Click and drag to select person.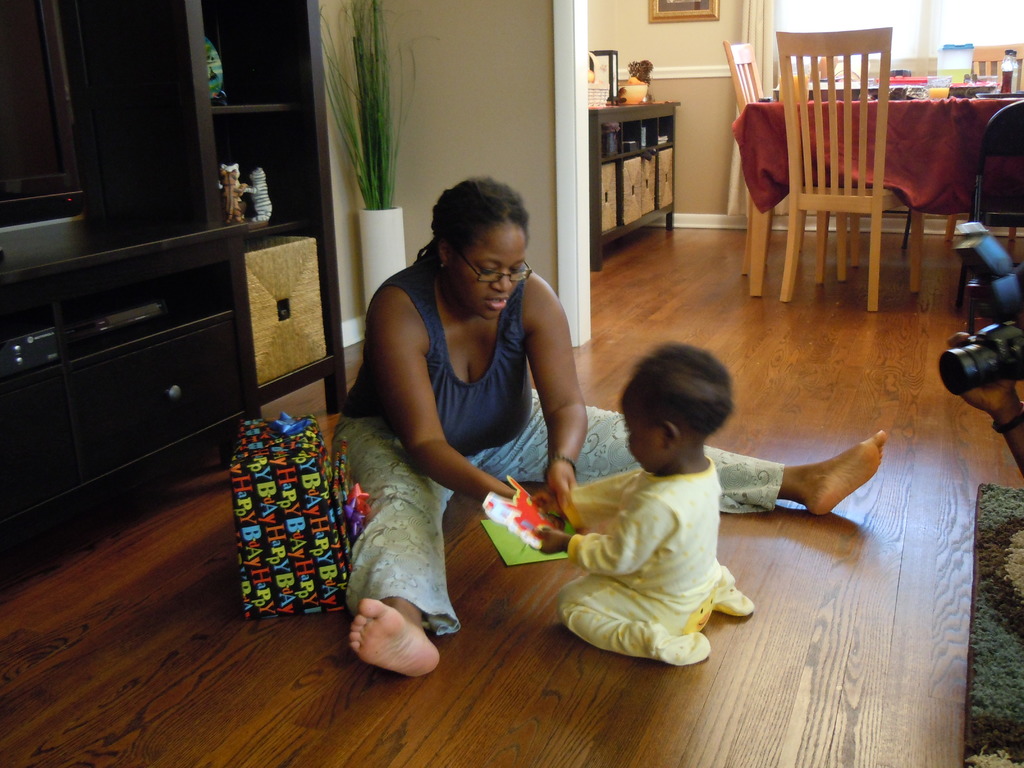
Selection: <box>323,173,884,682</box>.
